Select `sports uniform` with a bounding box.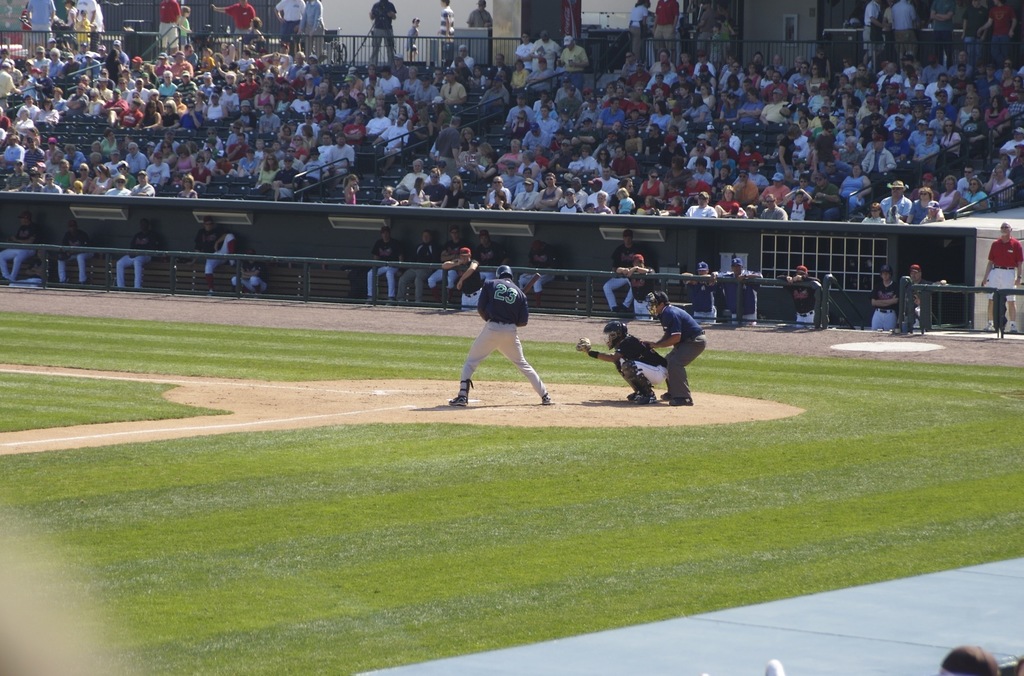
crop(601, 230, 646, 312).
